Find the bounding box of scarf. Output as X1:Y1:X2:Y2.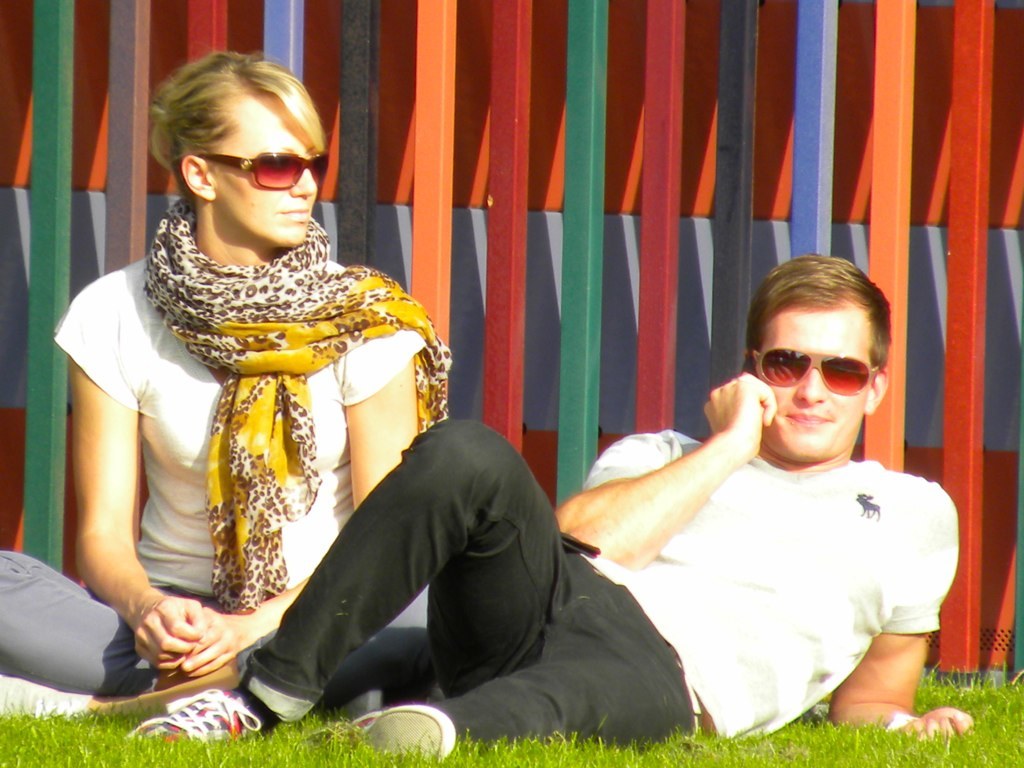
137:191:463:606.
